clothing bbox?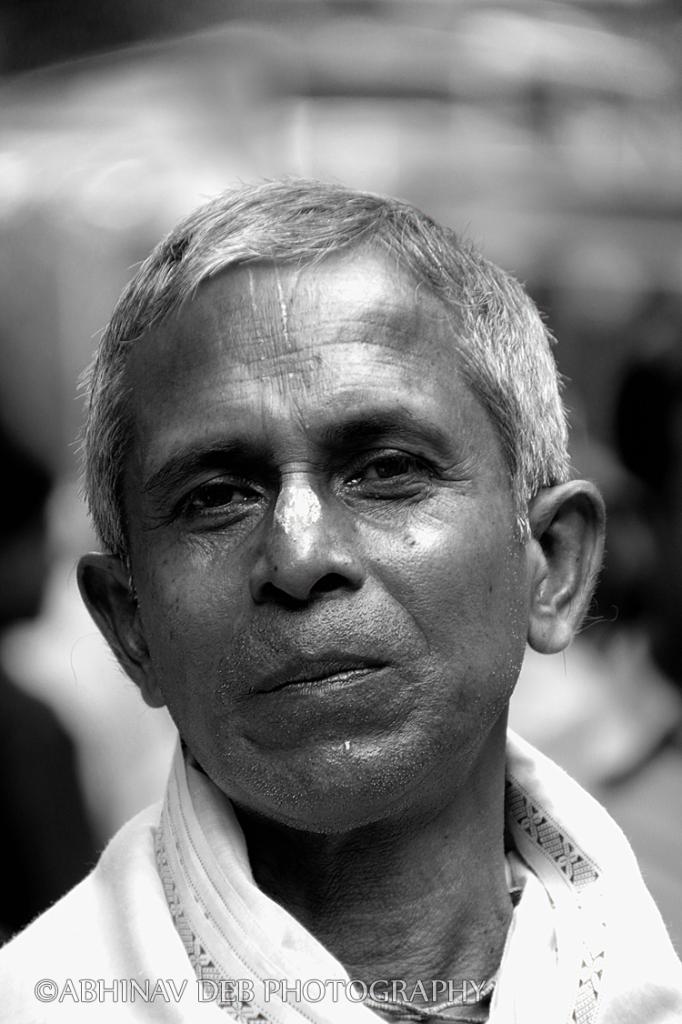
pyautogui.locateOnScreen(0, 736, 681, 1023)
